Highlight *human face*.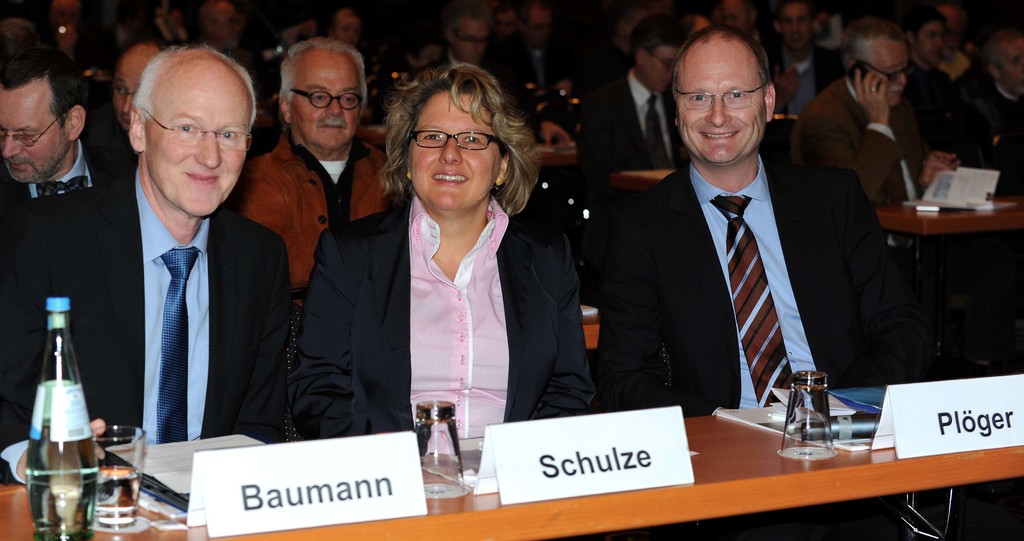
Highlighted region: box(460, 20, 481, 60).
